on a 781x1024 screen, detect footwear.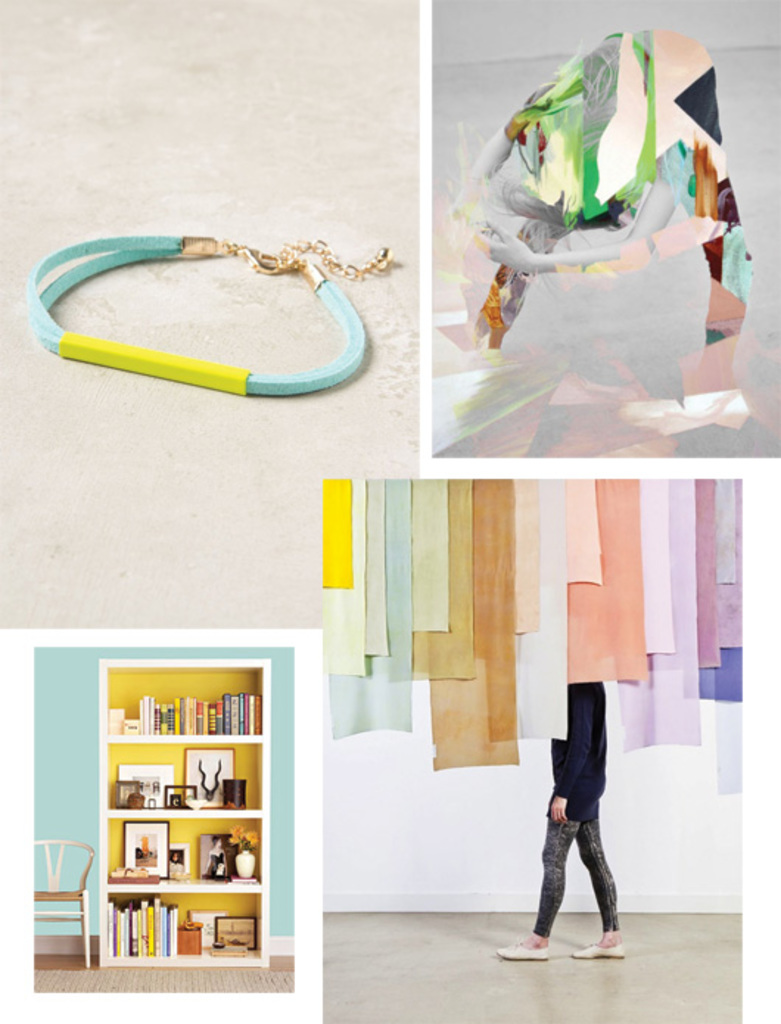
<region>569, 937, 626, 961</region>.
